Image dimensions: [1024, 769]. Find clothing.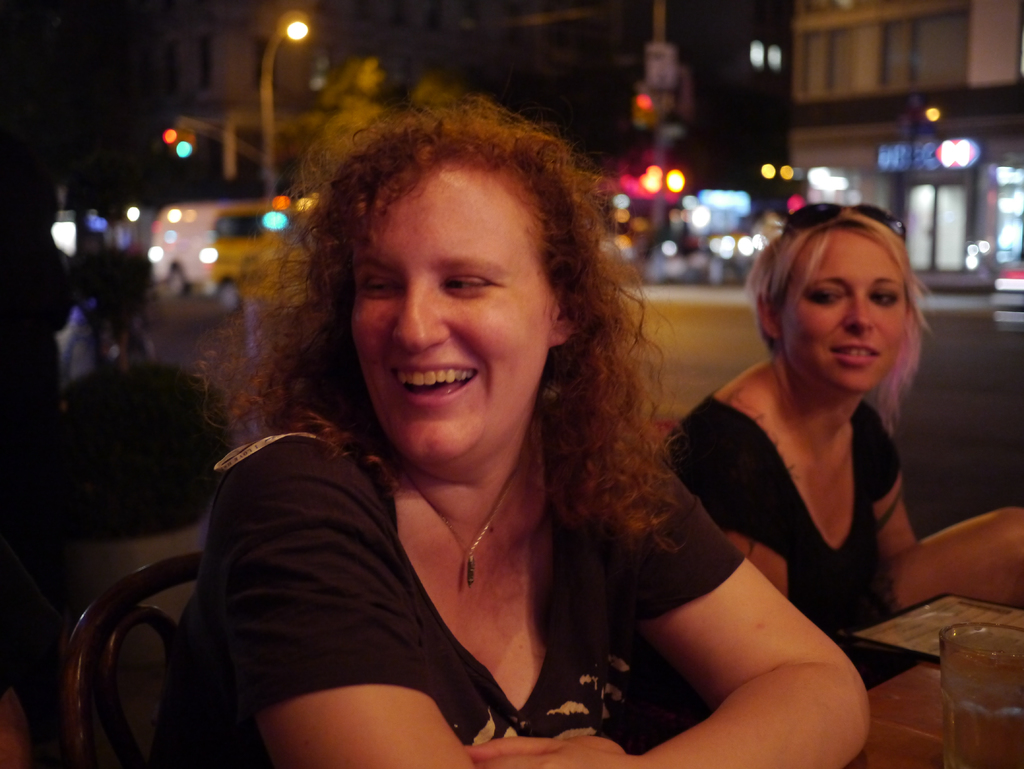
bbox(671, 383, 908, 635).
